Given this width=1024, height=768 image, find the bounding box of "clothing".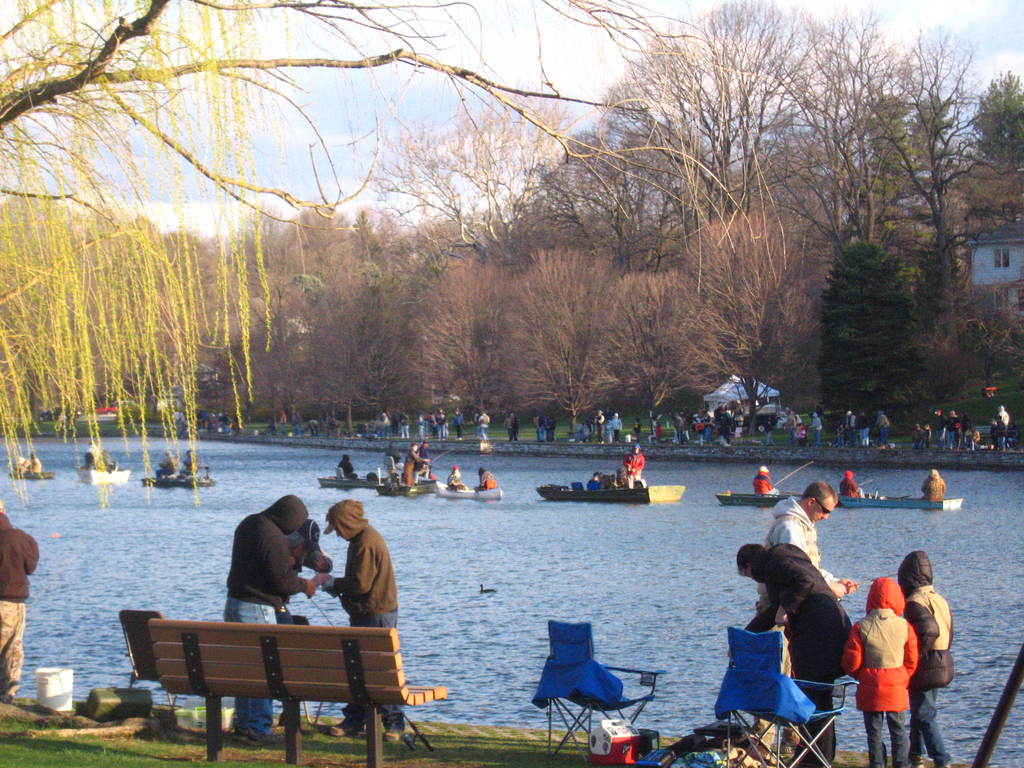
crop(225, 601, 278, 736).
